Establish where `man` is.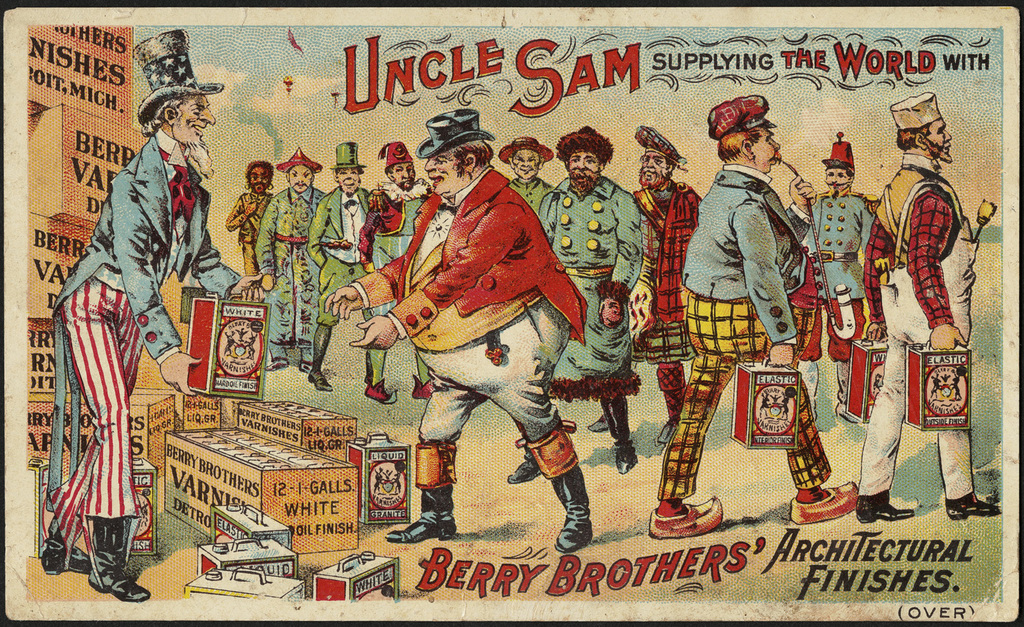
Established at BBox(257, 149, 328, 374).
